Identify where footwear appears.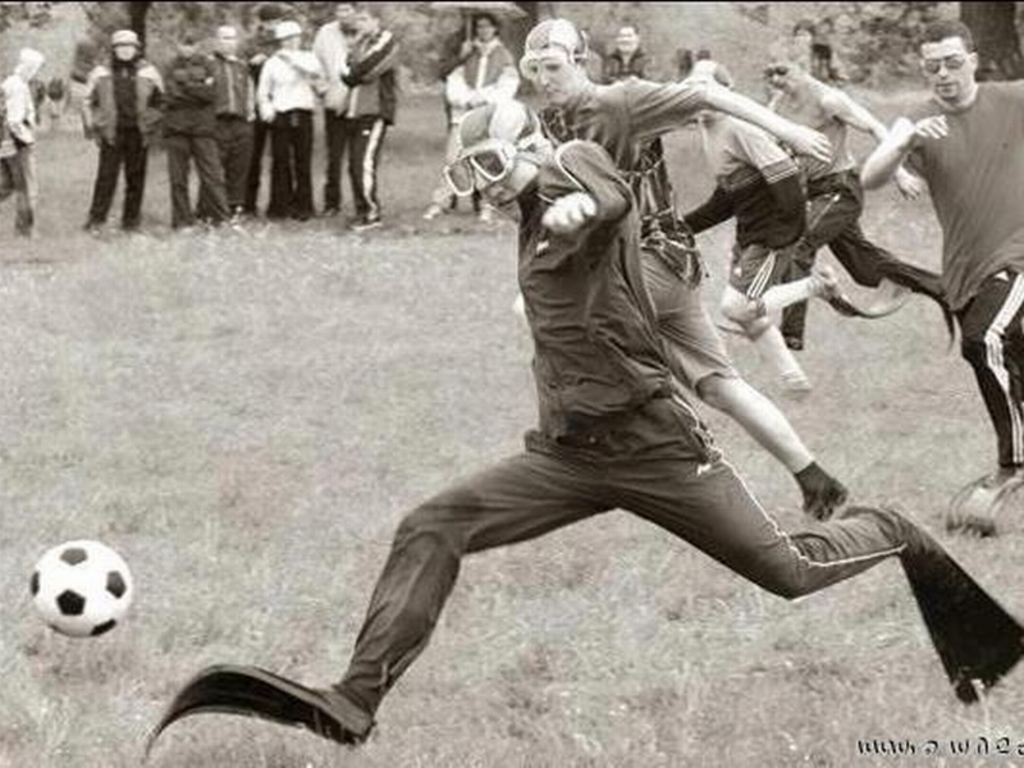
Appears at <box>774,365,806,410</box>.
